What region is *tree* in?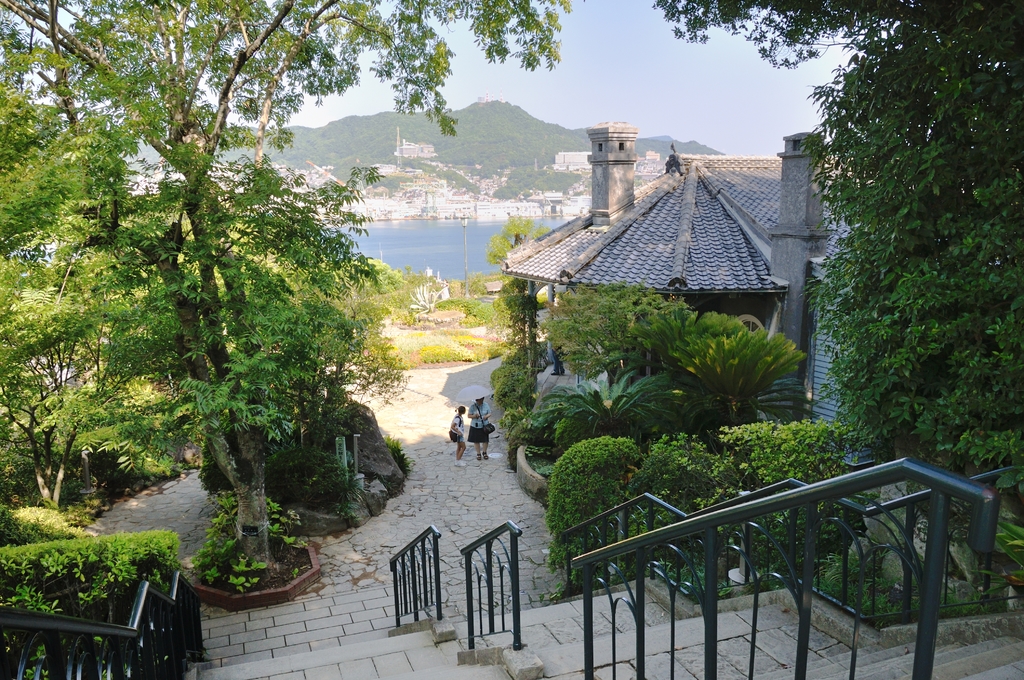
(left=634, top=0, right=1023, bottom=581).
